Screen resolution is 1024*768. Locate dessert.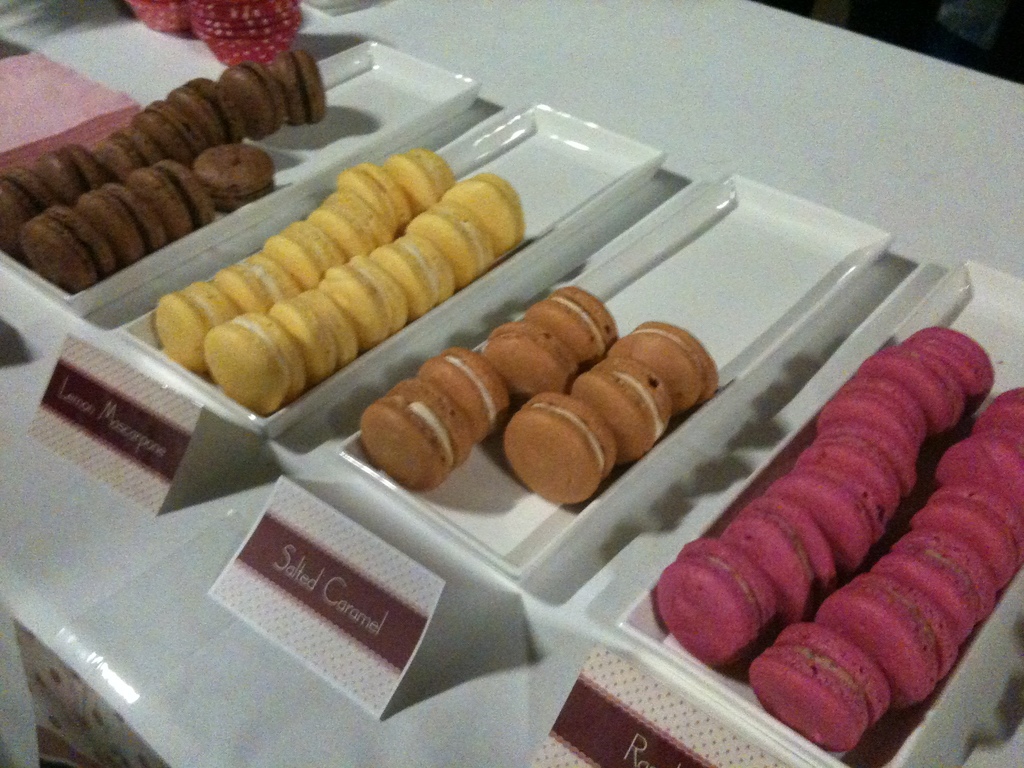
locate(175, 73, 250, 147).
